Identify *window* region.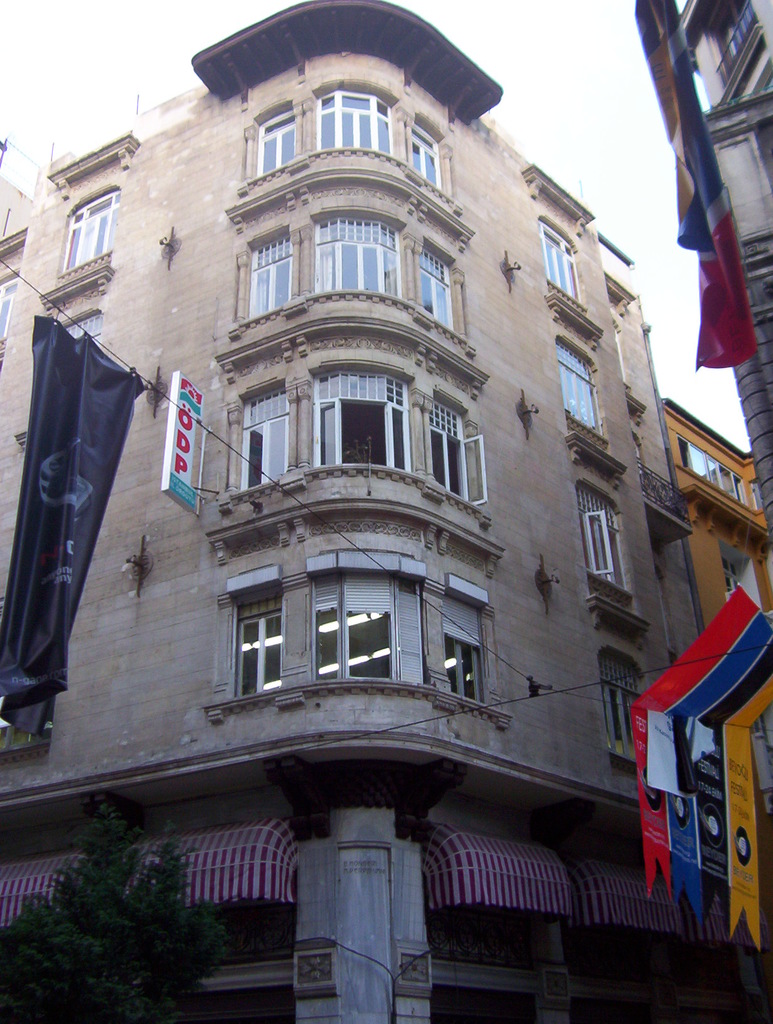
Region: bbox(678, 435, 748, 509).
